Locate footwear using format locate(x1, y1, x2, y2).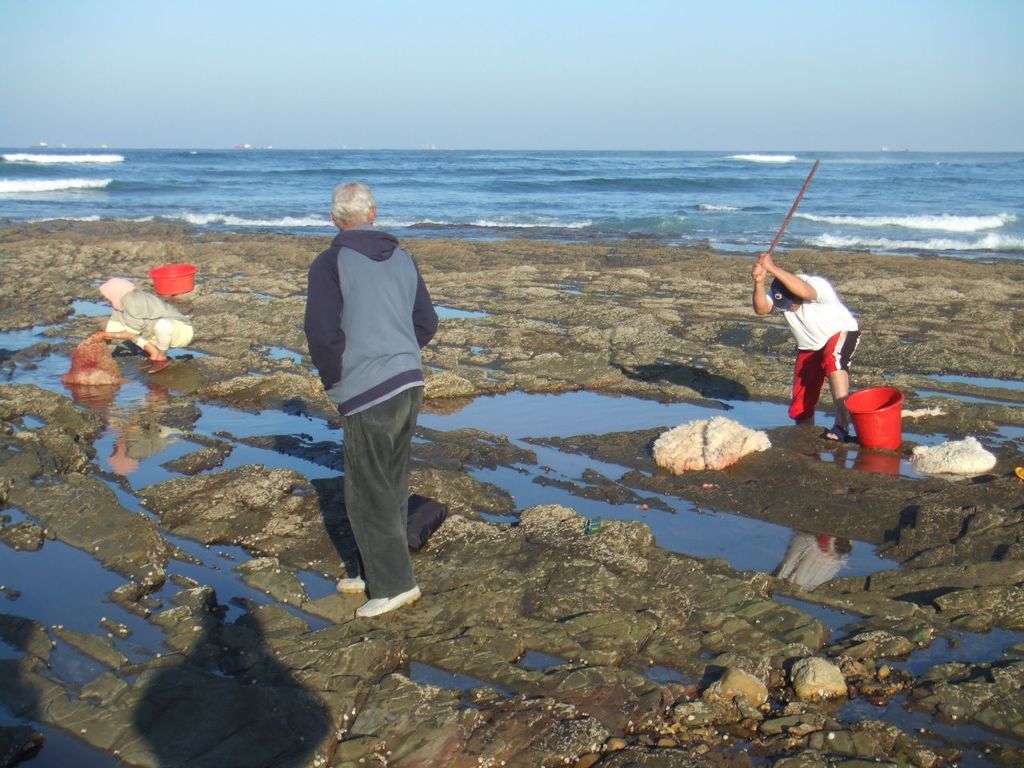
locate(337, 573, 370, 597).
